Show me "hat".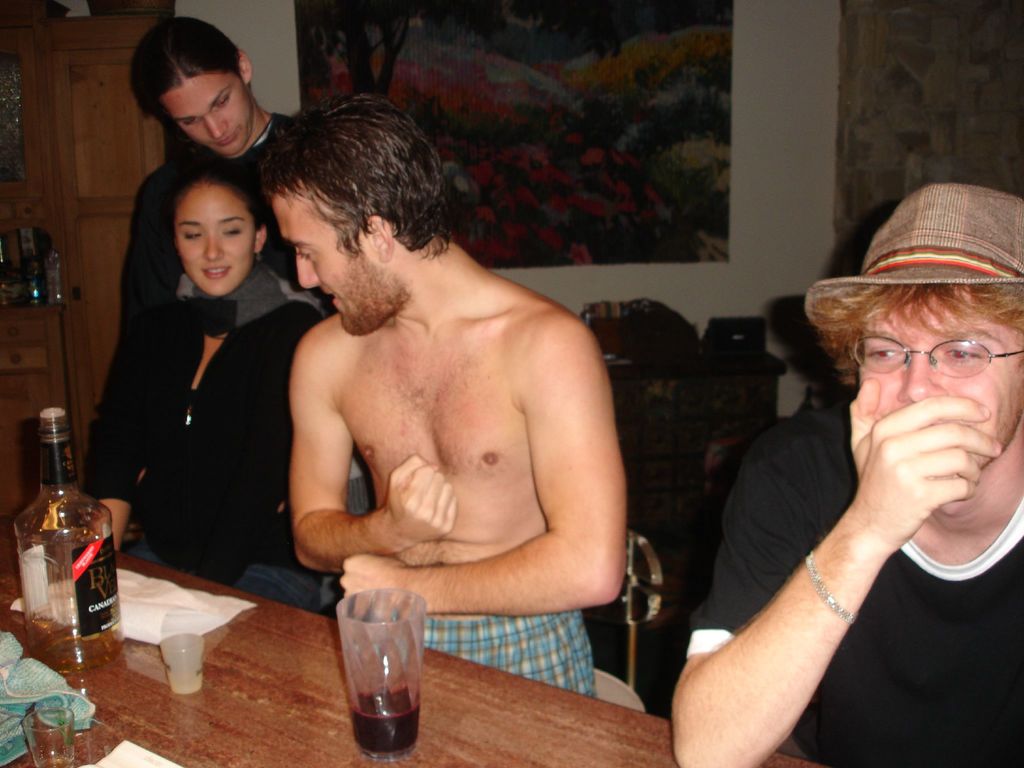
"hat" is here: bbox(805, 184, 1023, 333).
